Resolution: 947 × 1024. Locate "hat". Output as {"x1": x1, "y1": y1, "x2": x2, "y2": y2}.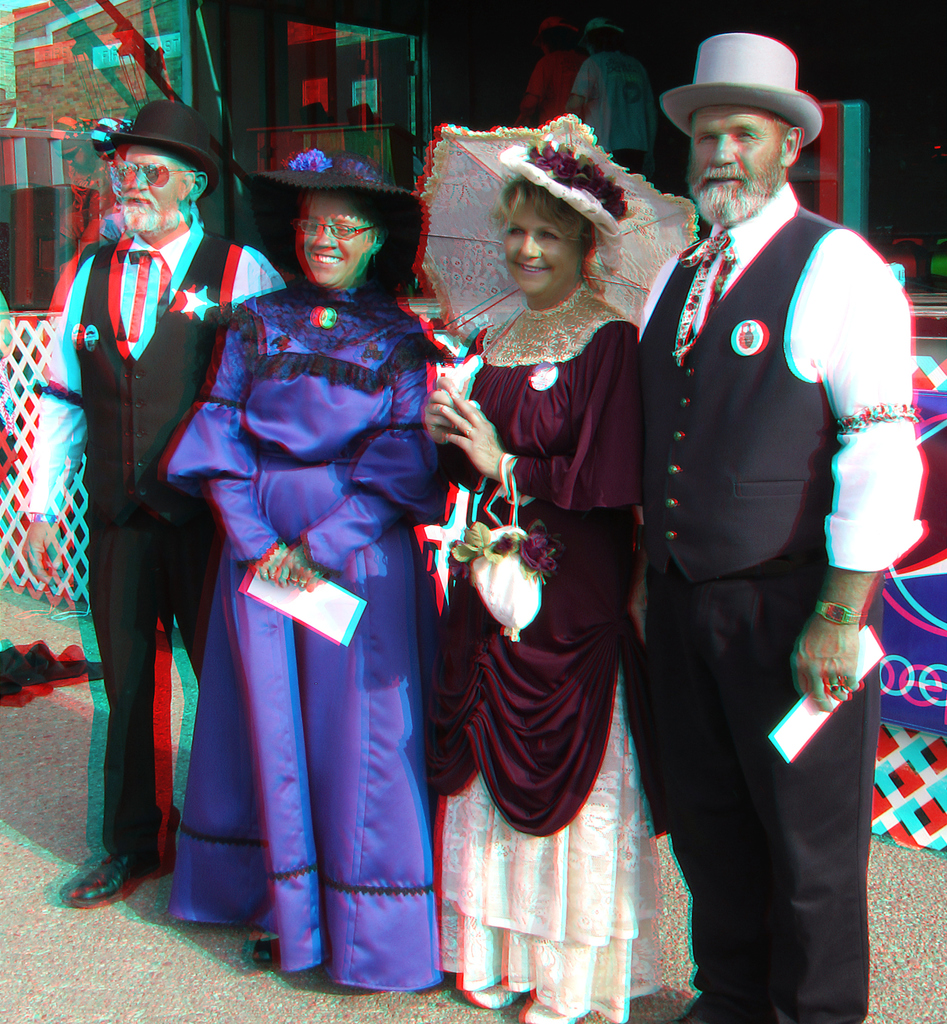
{"x1": 233, "y1": 149, "x2": 424, "y2": 301}.
